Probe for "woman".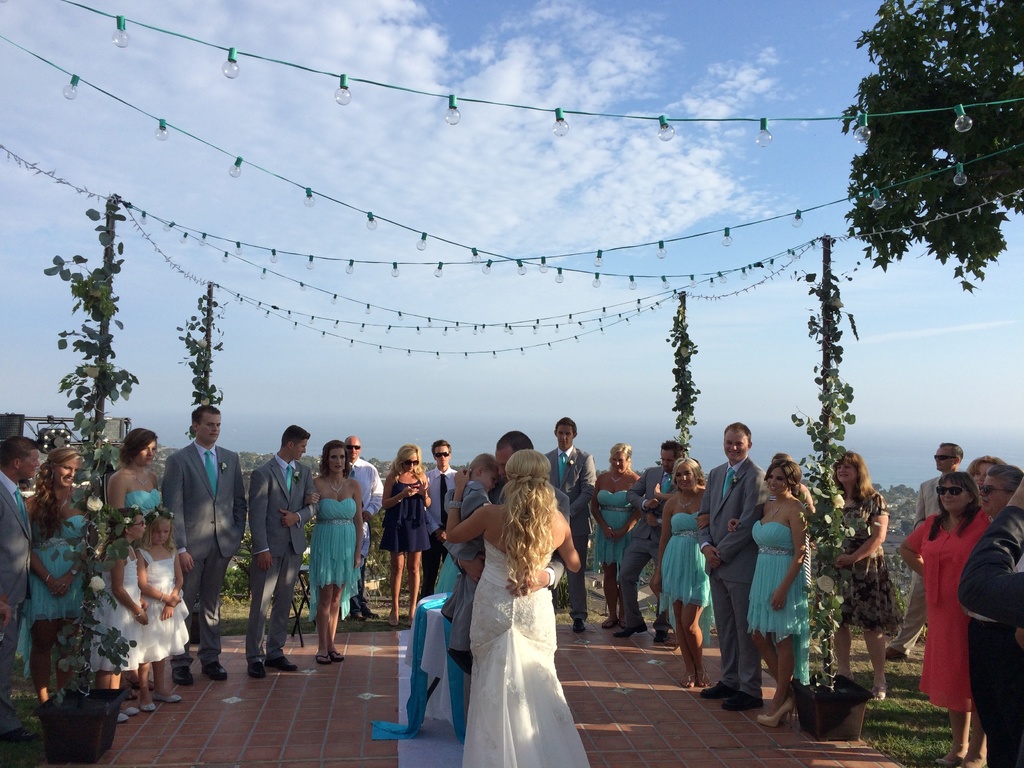
Probe result: [left=590, top=444, right=644, bottom=621].
